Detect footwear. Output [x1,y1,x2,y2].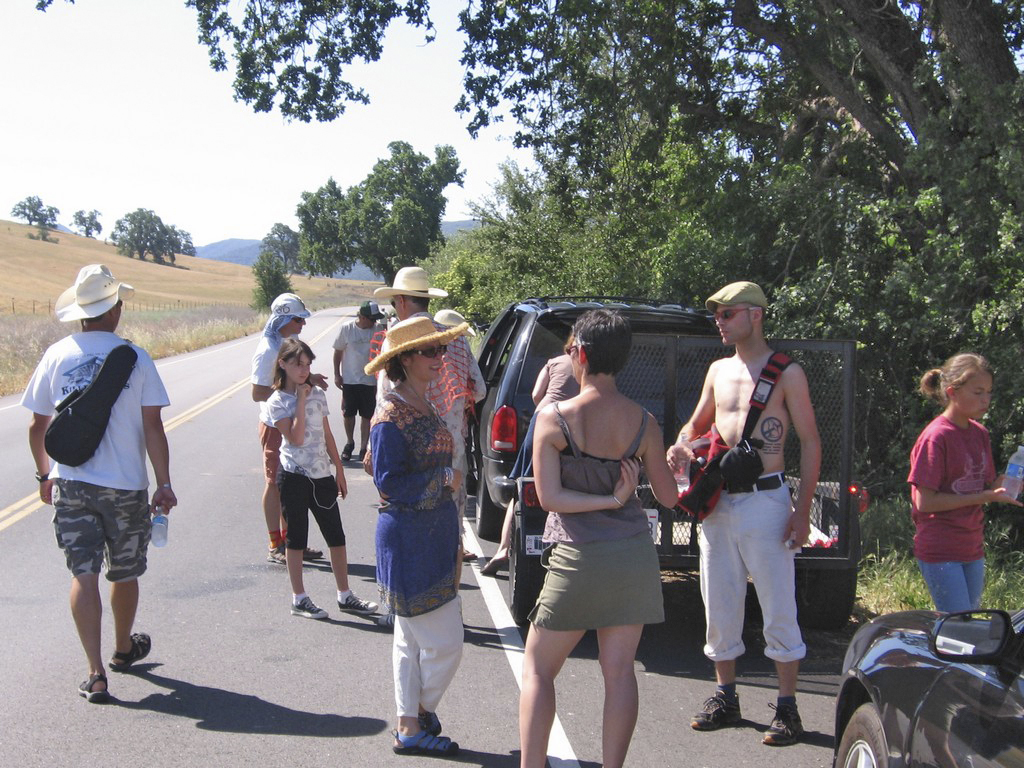
[388,729,456,755].
